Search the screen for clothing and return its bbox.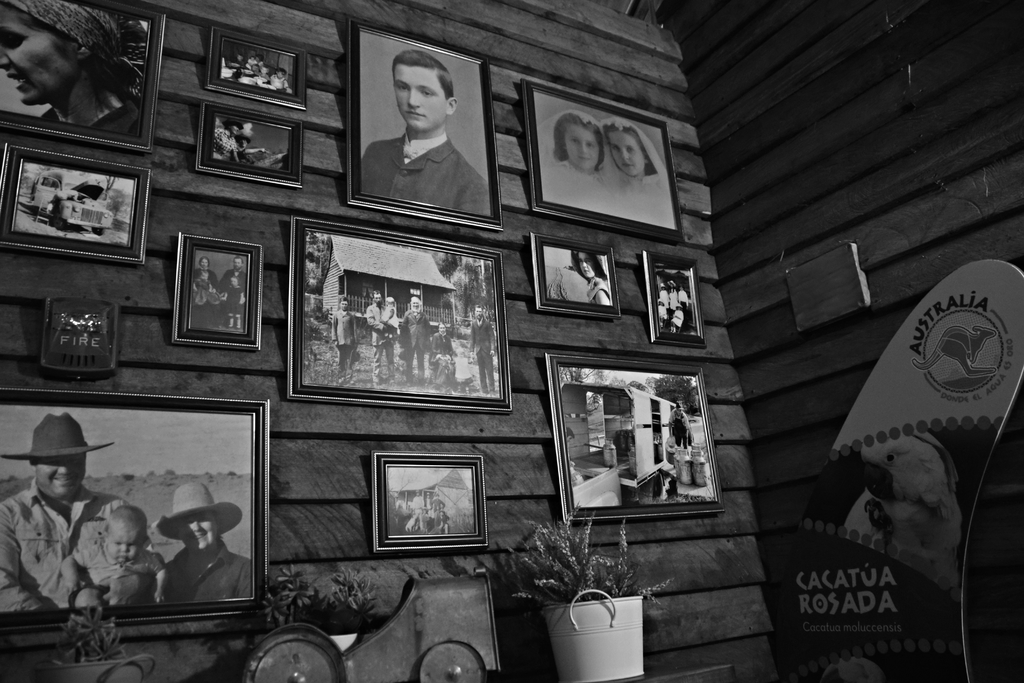
Found: (left=218, top=53, right=234, bottom=79).
